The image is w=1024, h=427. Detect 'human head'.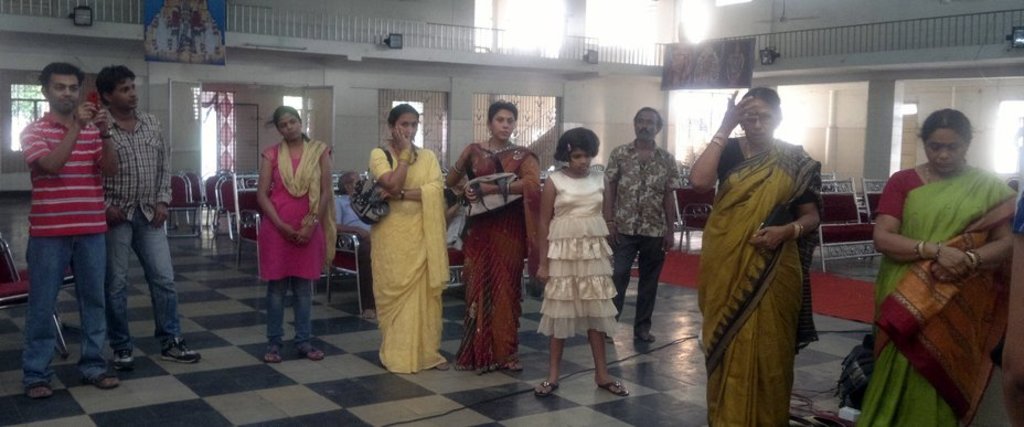
Detection: (274,105,305,142).
